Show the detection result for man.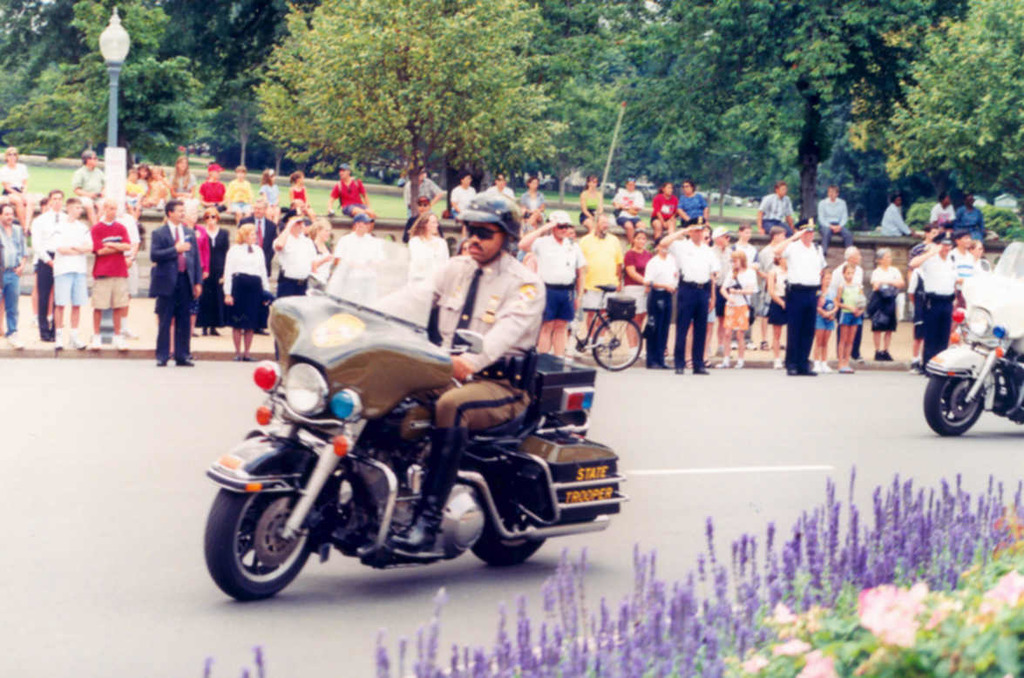
Rect(811, 183, 858, 247).
